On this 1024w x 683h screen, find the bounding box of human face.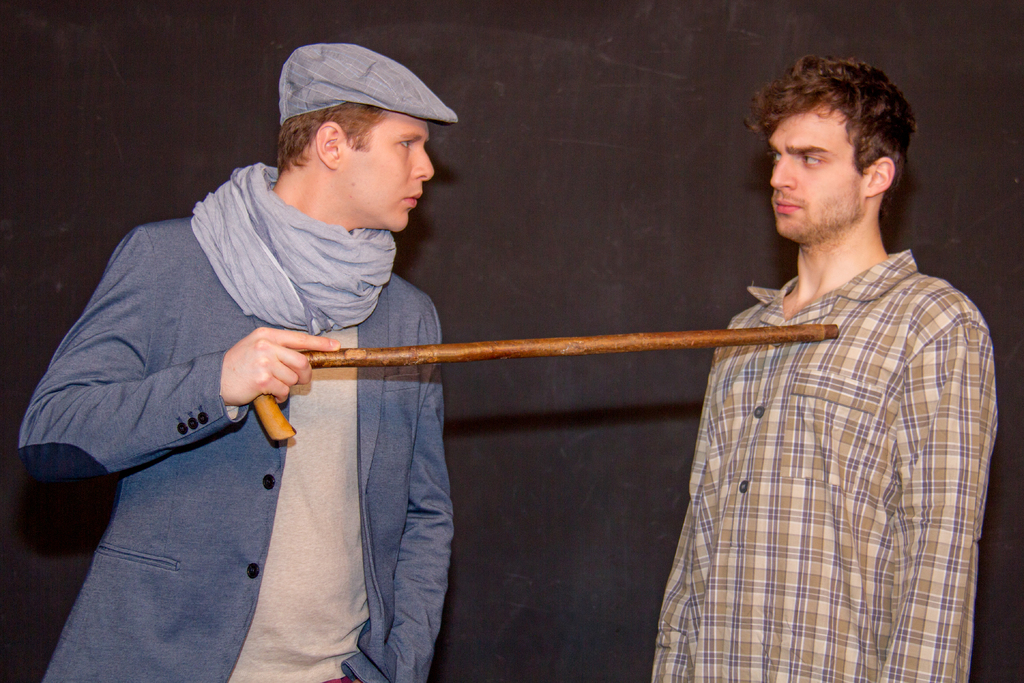
Bounding box: (left=348, top=113, right=439, bottom=231).
